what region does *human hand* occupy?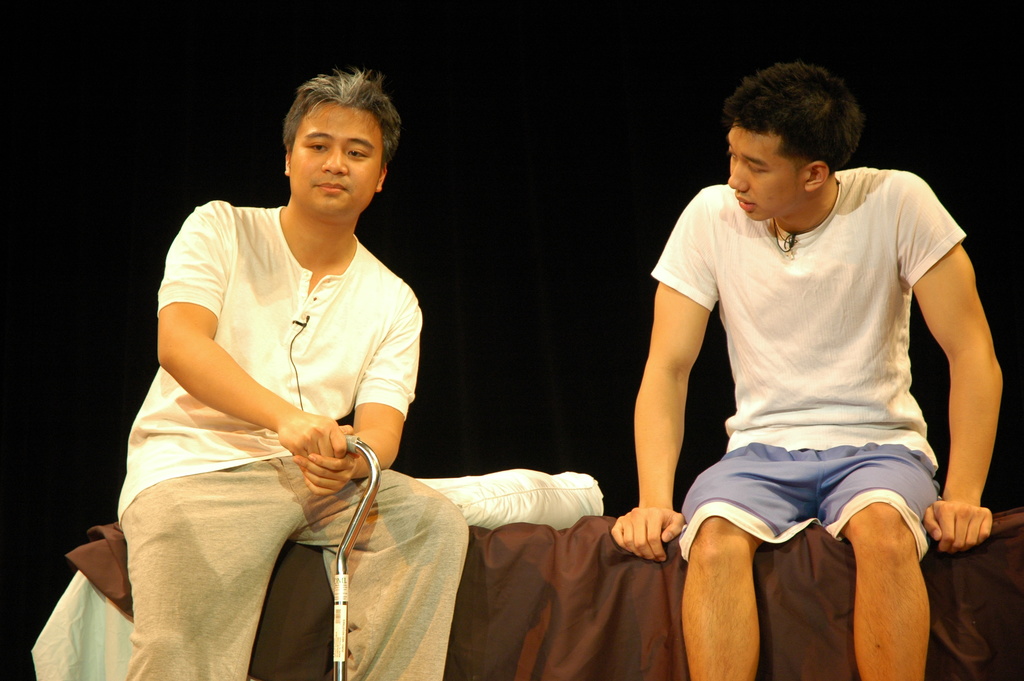
bbox=[291, 455, 358, 498].
